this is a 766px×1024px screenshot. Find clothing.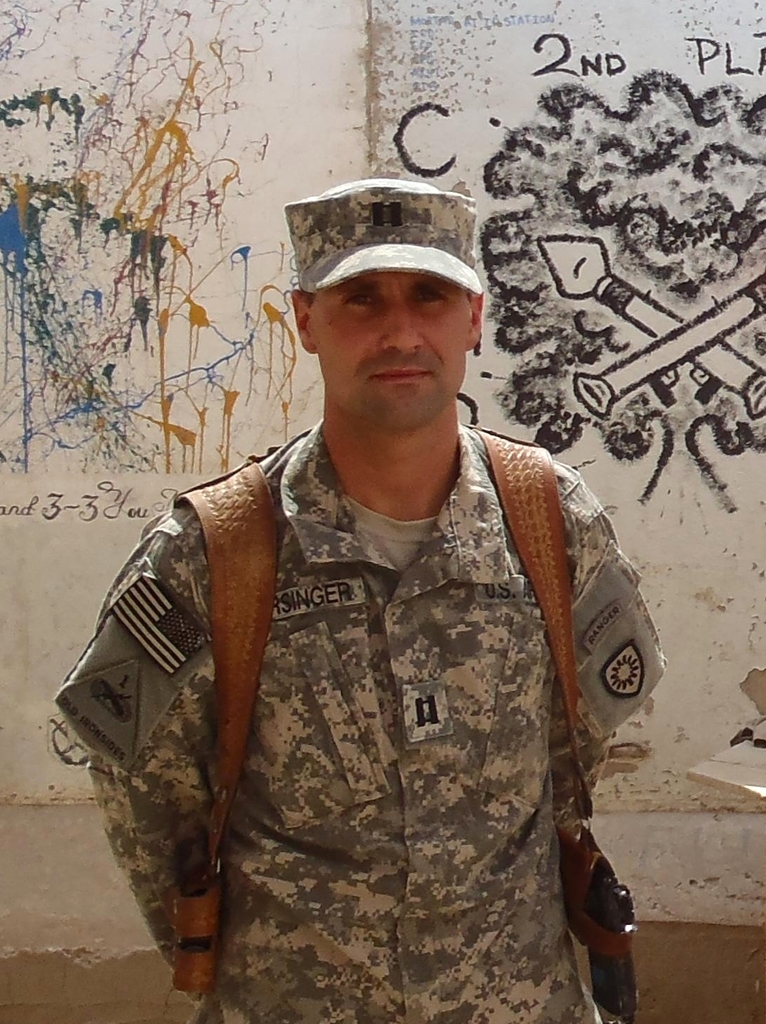
Bounding box: l=83, t=304, r=658, b=990.
